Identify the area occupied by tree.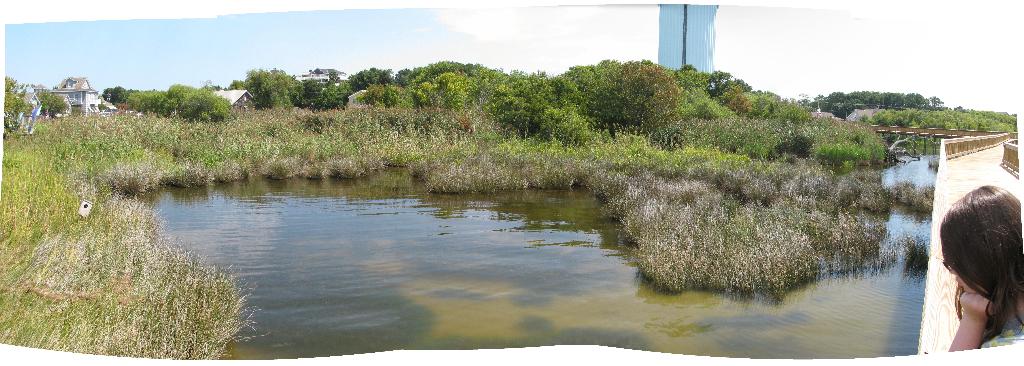
Area: region(927, 92, 950, 111).
